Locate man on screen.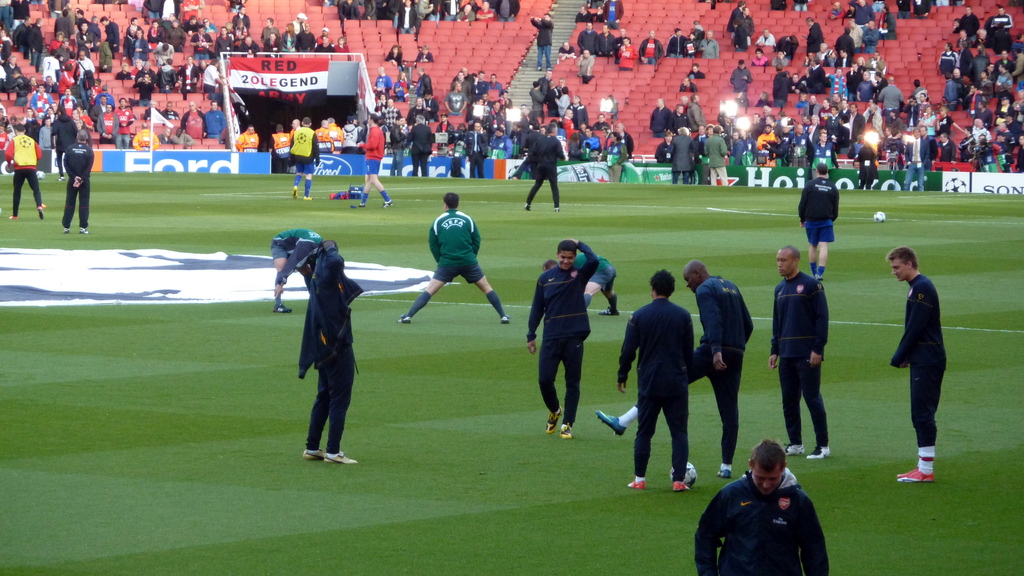
On screen at bbox(598, 257, 758, 476).
